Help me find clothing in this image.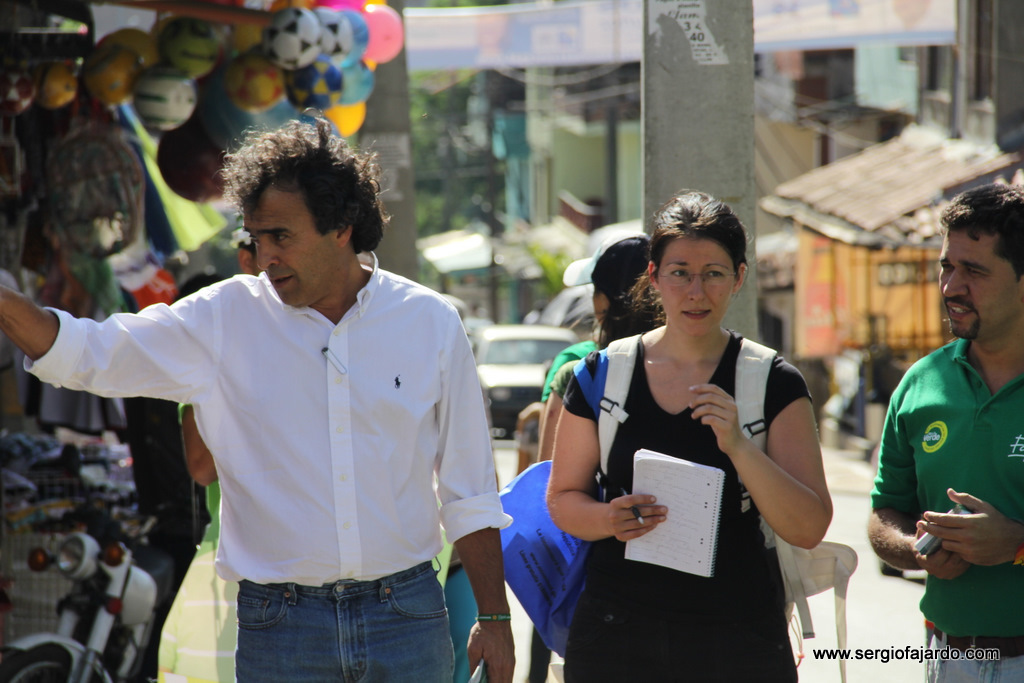
Found it: {"x1": 174, "y1": 403, "x2": 247, "y2": 682}.
